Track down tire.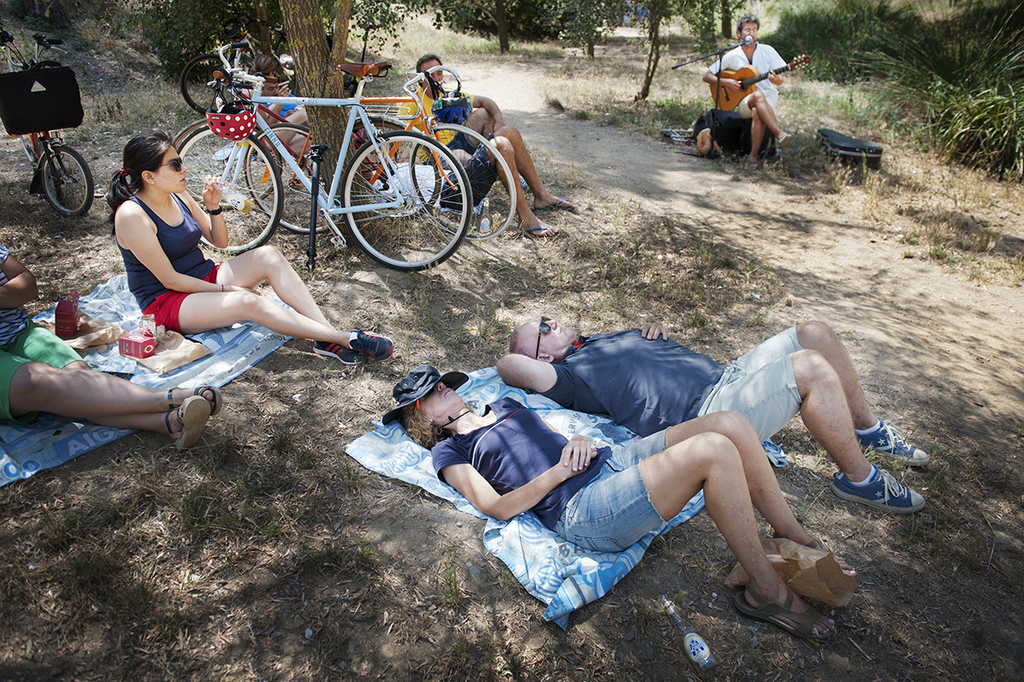
Tracked to (x1=350, y1=121, x2=441, y2=221).
